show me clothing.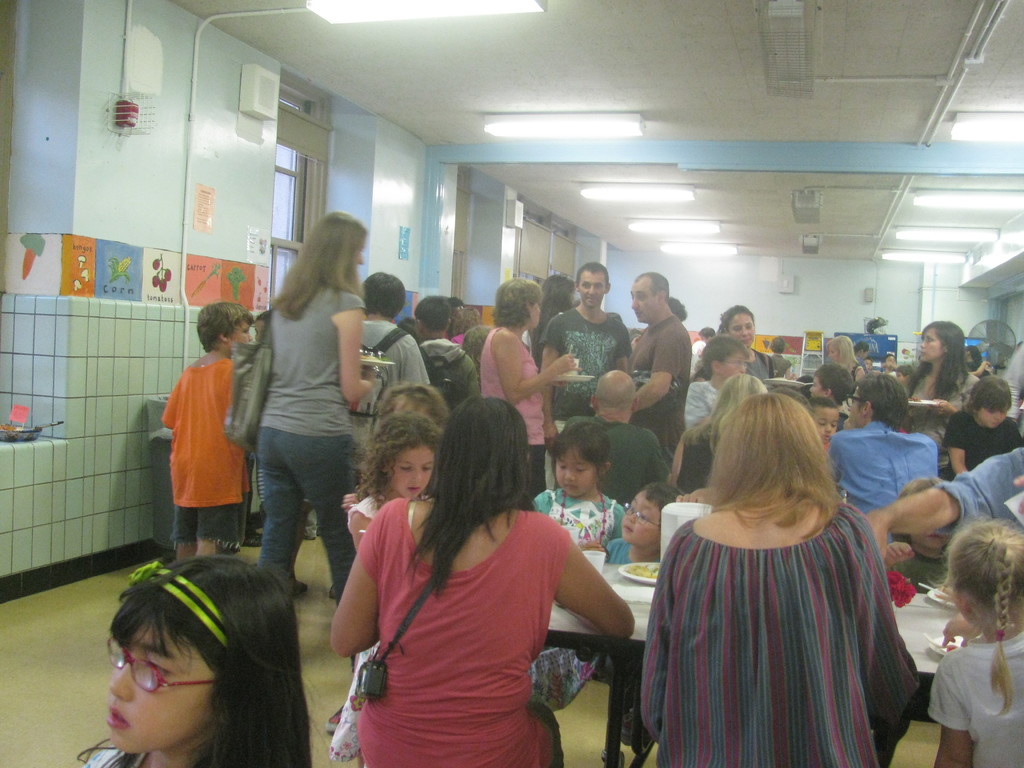
clothing is here: [left=160, top=358, right=242, bottom=504].
